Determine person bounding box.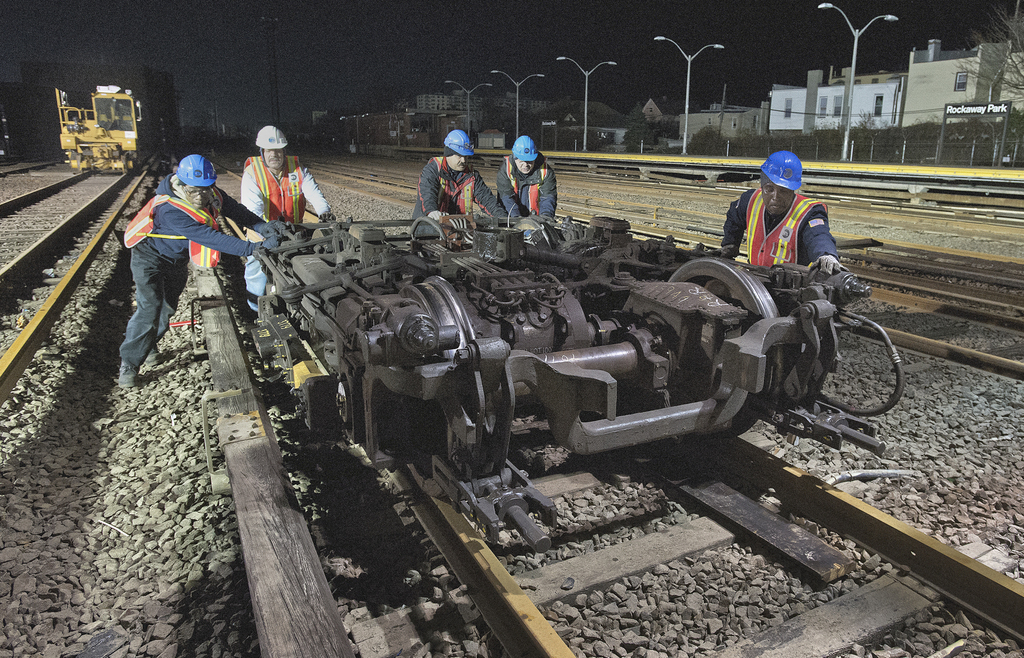
Determined: <box>715,148,847,275</box>.
